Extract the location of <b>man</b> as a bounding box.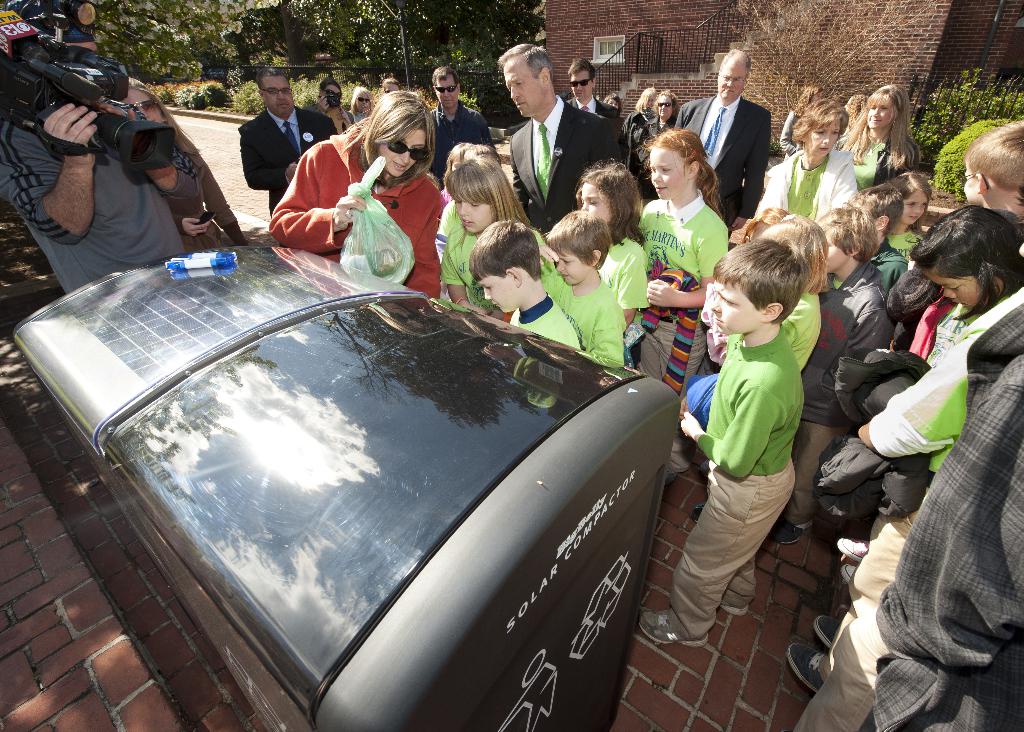
558,58,625,126.
